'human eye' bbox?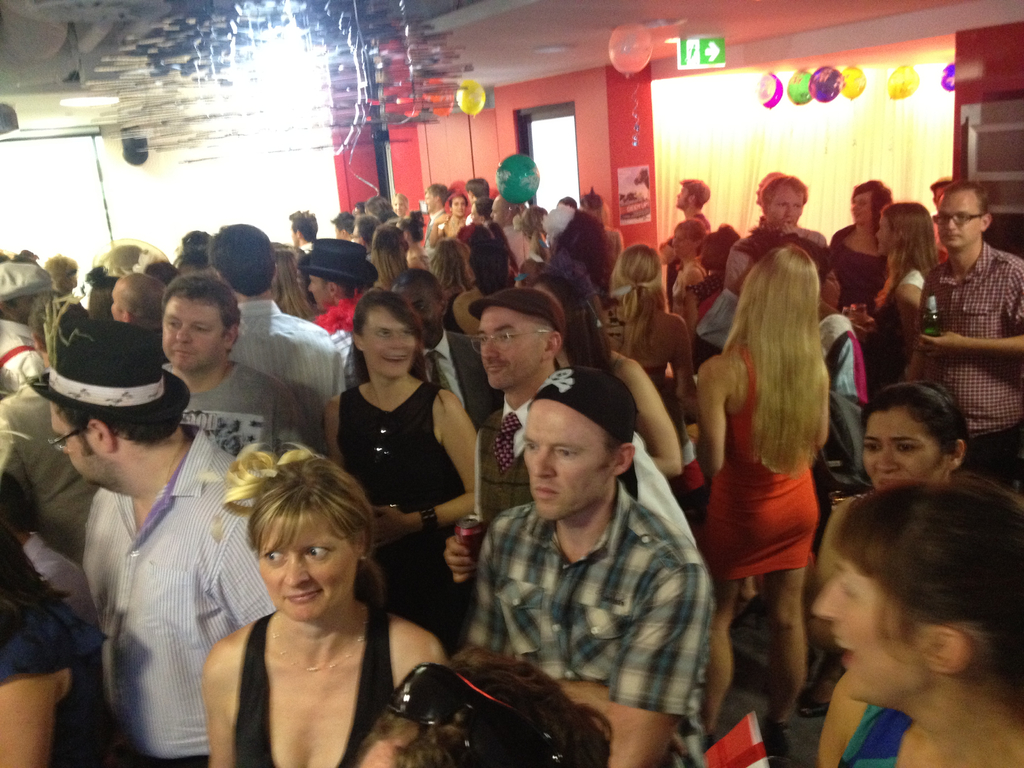
[x1=862, y1=440, x2=881, y2=452]
